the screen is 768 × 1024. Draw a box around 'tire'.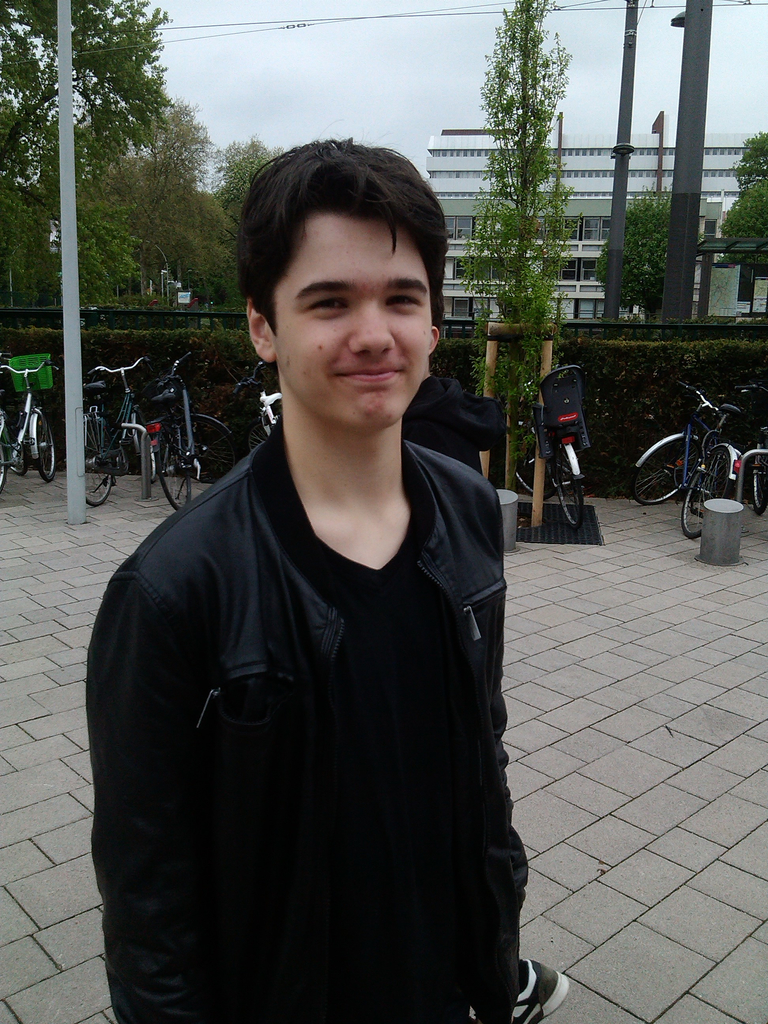
box=[511, 422, 555, 499].
